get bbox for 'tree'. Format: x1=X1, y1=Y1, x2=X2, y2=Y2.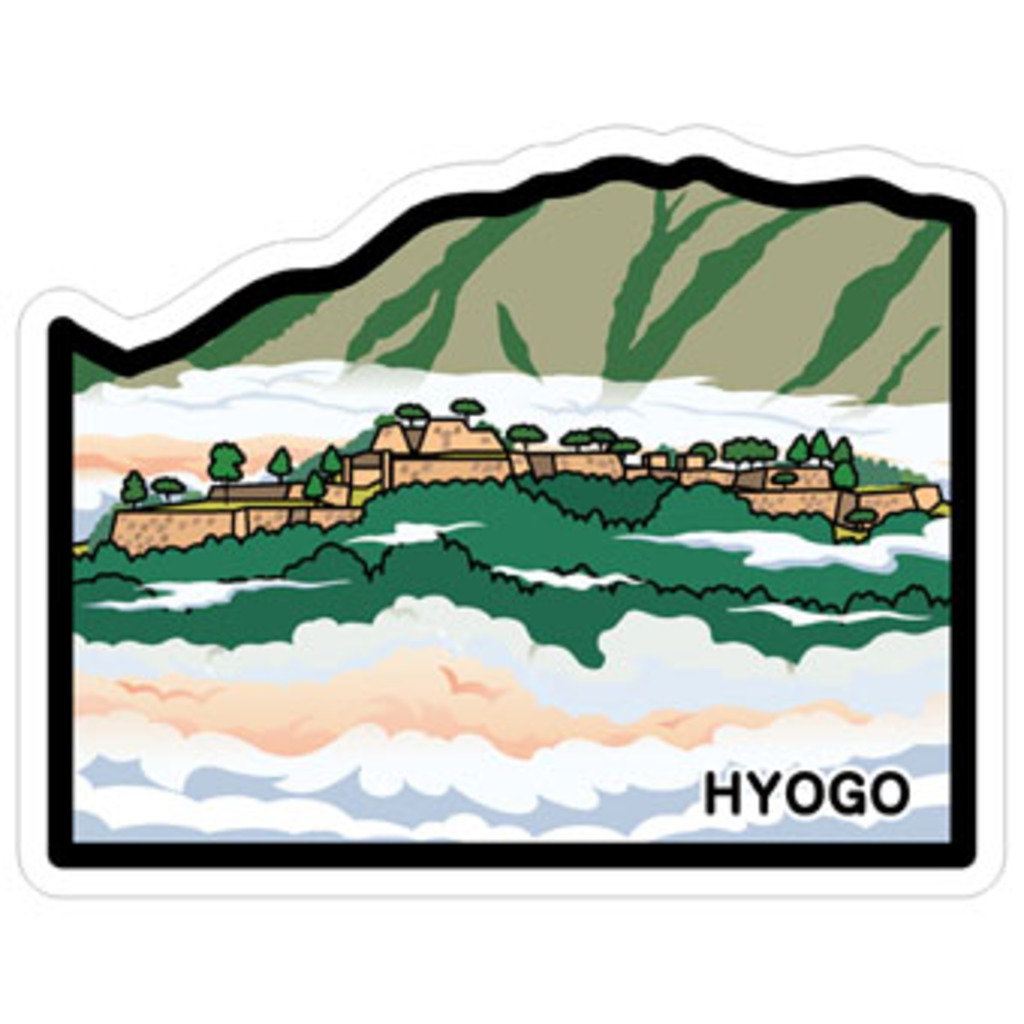
x1=123, y1=461, x2=148, y2=506.
